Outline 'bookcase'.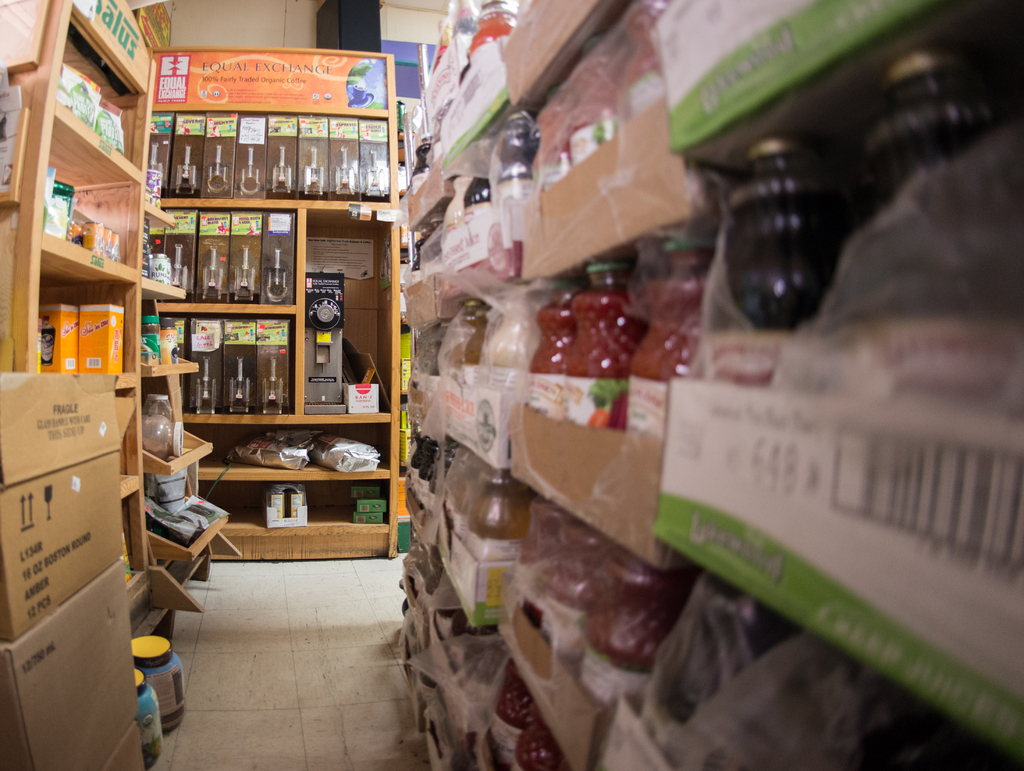
Outline: bbox=(42, 3, 998, 739).
